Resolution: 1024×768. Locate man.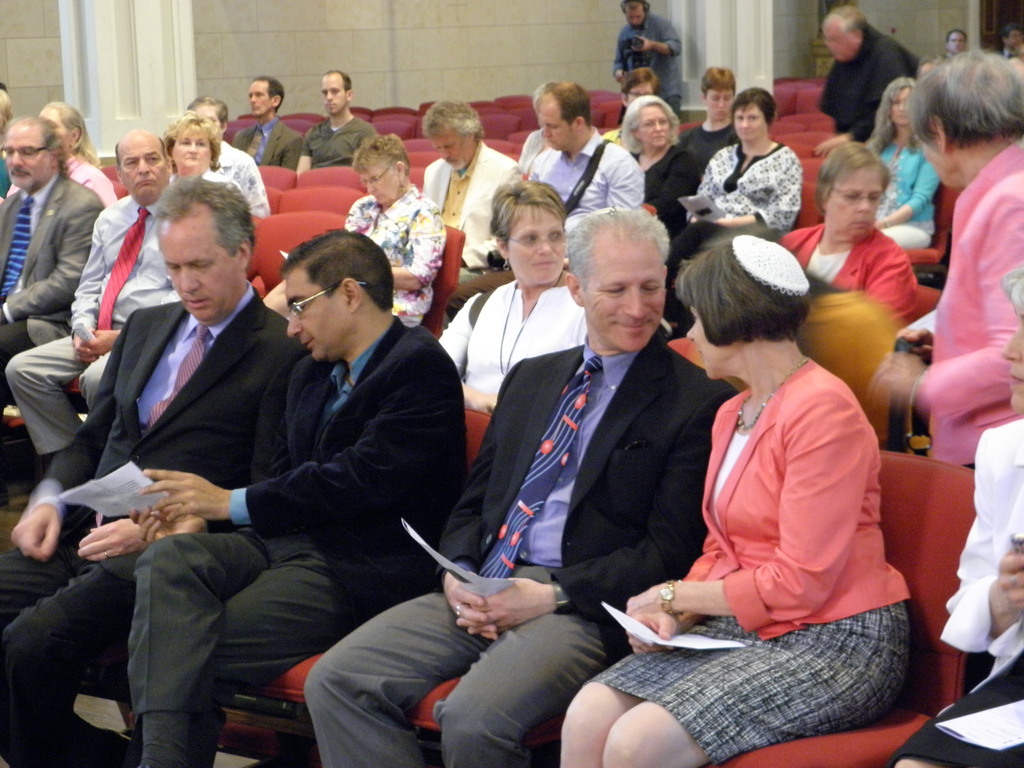
region(188, 97, 271, 220).
